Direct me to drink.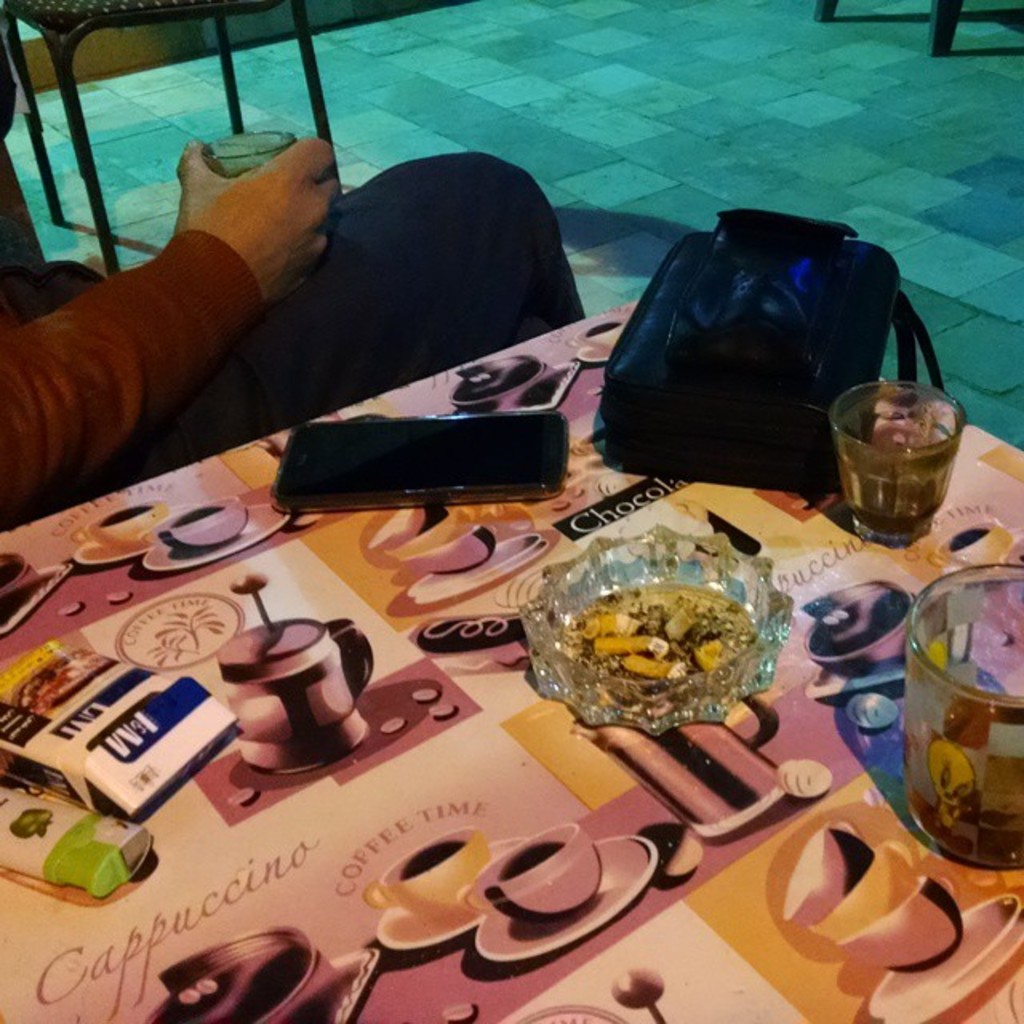
Direction: detection(402, 834, 466, 880).
